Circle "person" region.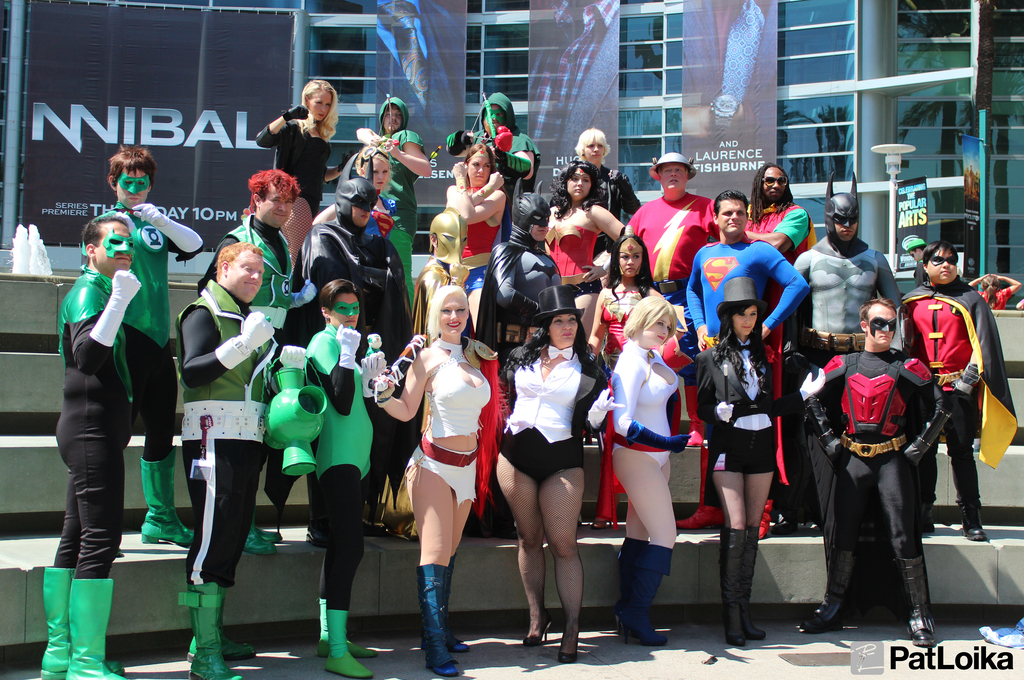
Region: [left=300, top=127, right=412, bottom=320].
